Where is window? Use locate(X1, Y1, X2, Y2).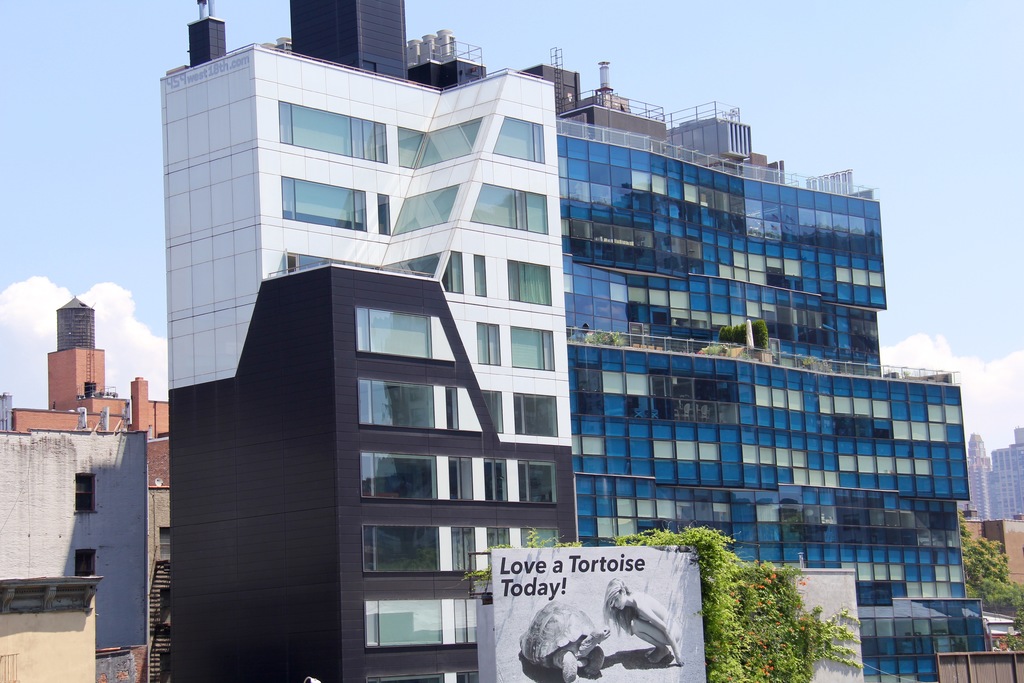
locate(358, 452, 553, 506).
